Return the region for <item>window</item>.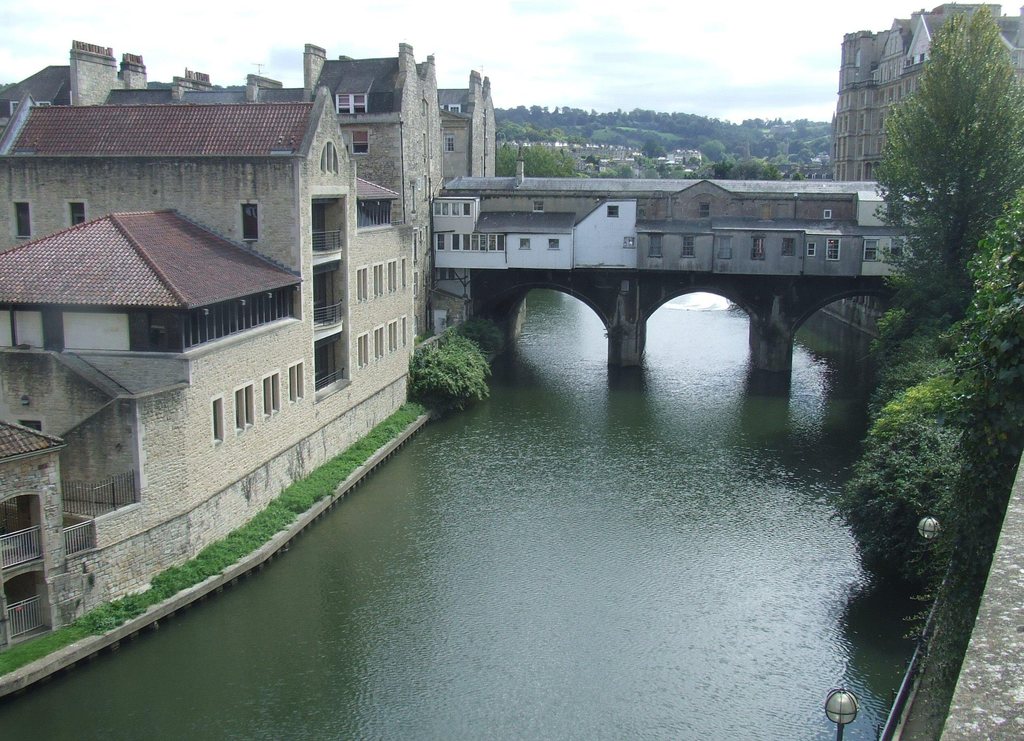
pyautogui.locateOnScreen(806, 238, 822, 259).
